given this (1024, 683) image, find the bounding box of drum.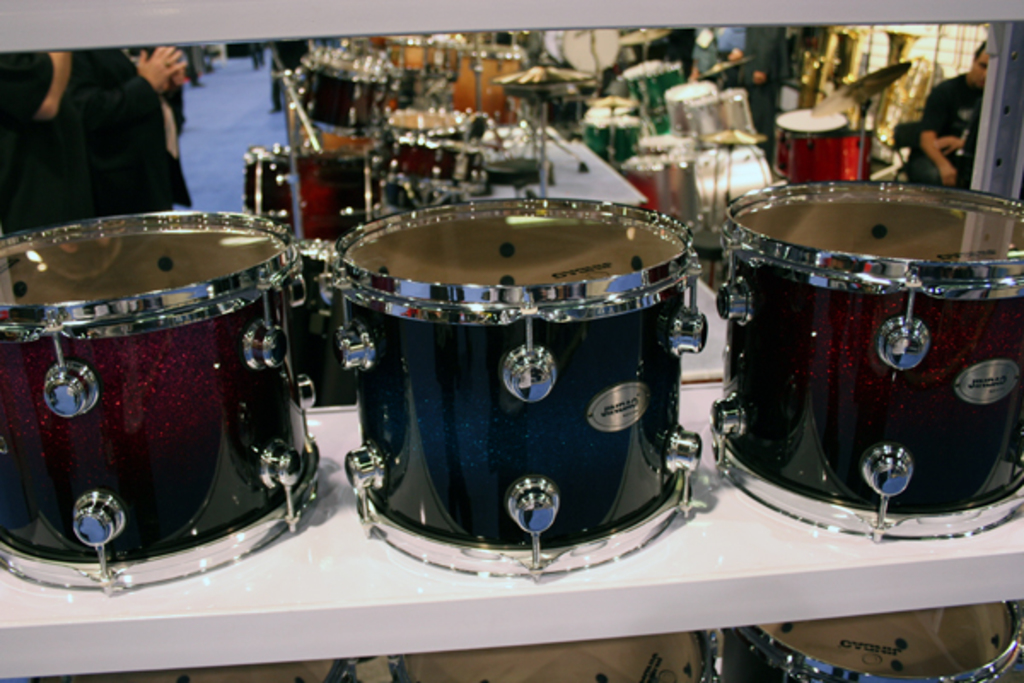
(777,106,850,188).
